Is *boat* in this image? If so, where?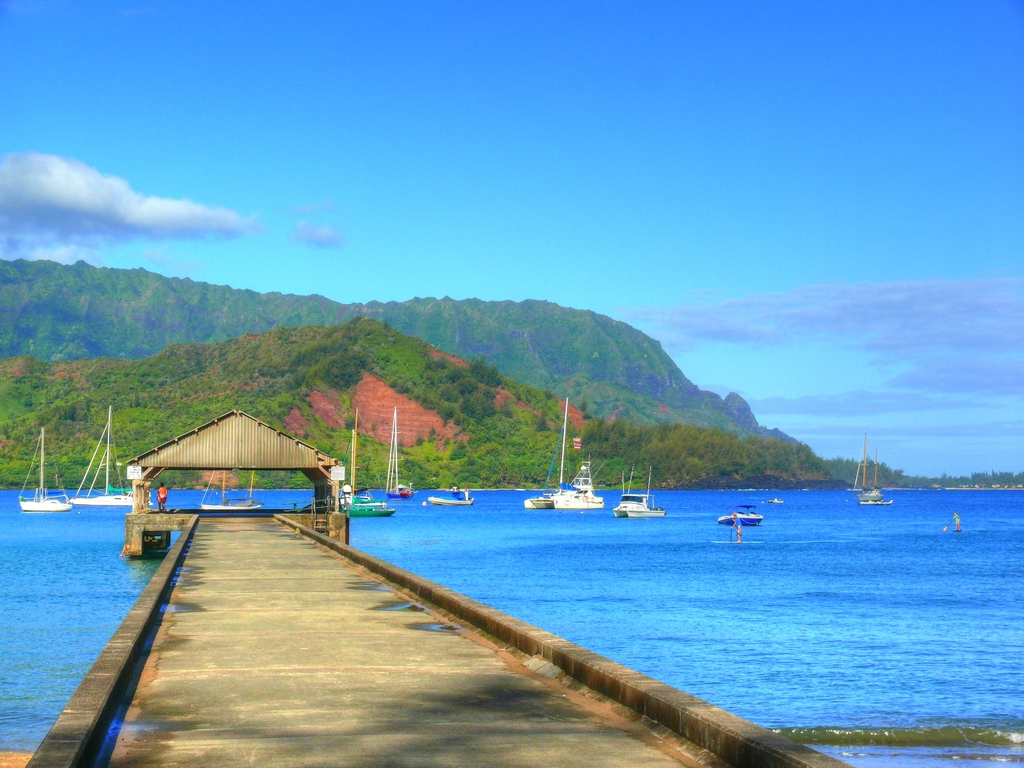
Yes, at pyautogui.locateOnScreen(427, 490, 474, 506).
